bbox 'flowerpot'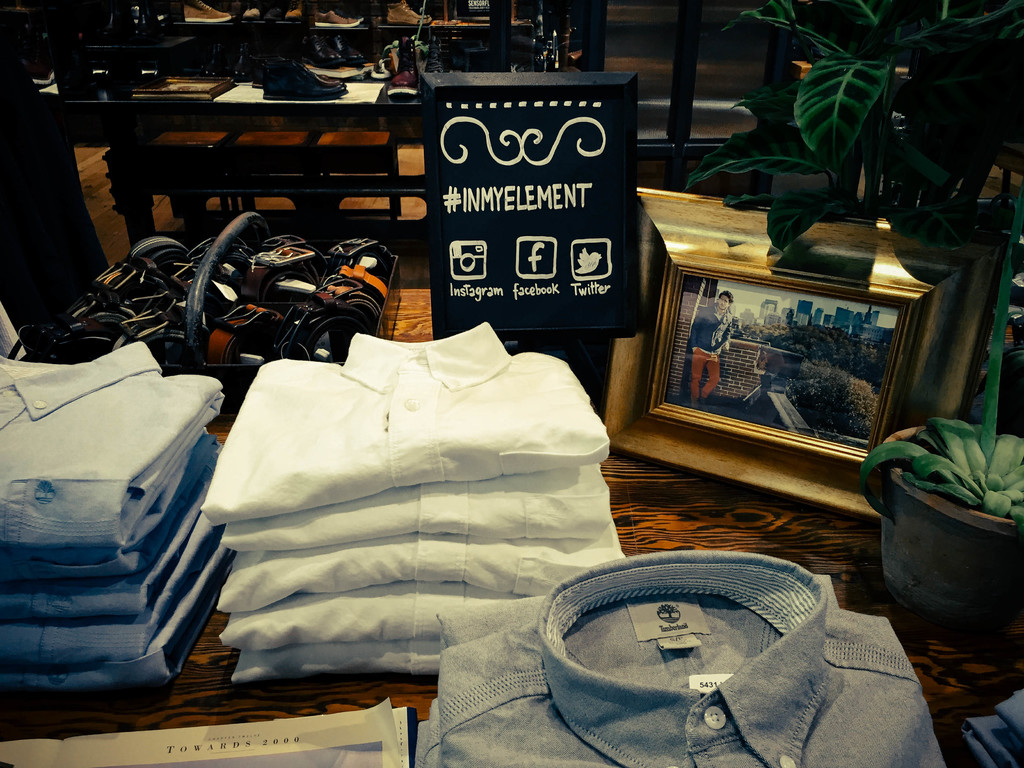
crop(871, 398, 1019, 655)
